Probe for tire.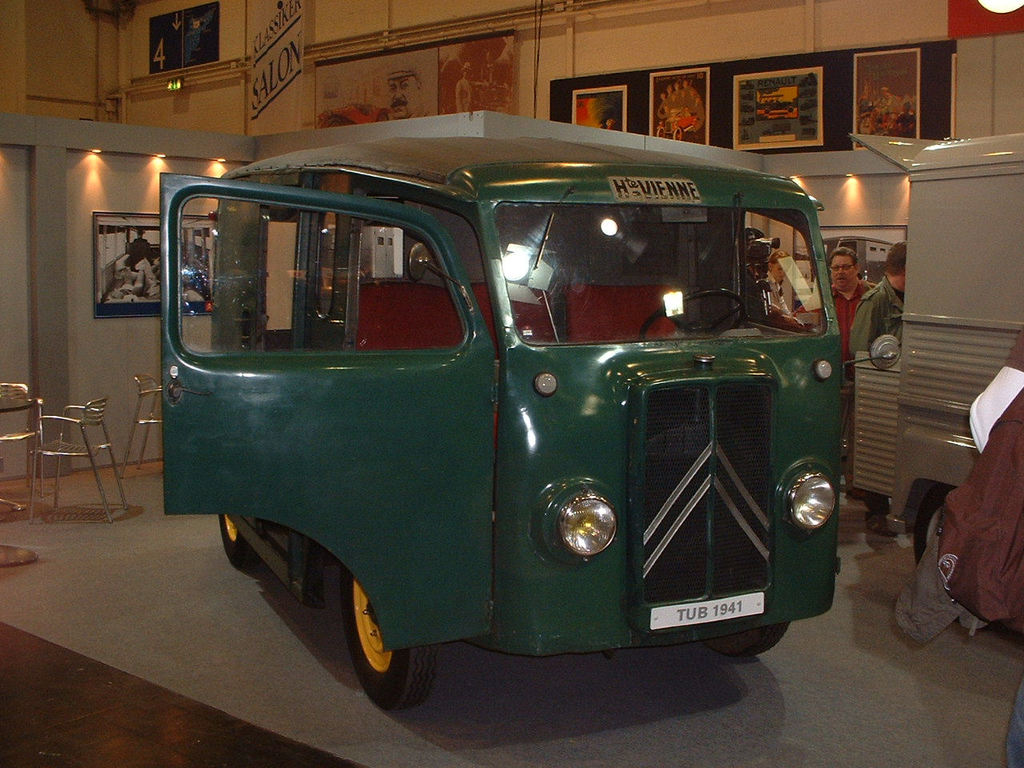
Probe result: <region>706, 622, 788, 656</region>.
